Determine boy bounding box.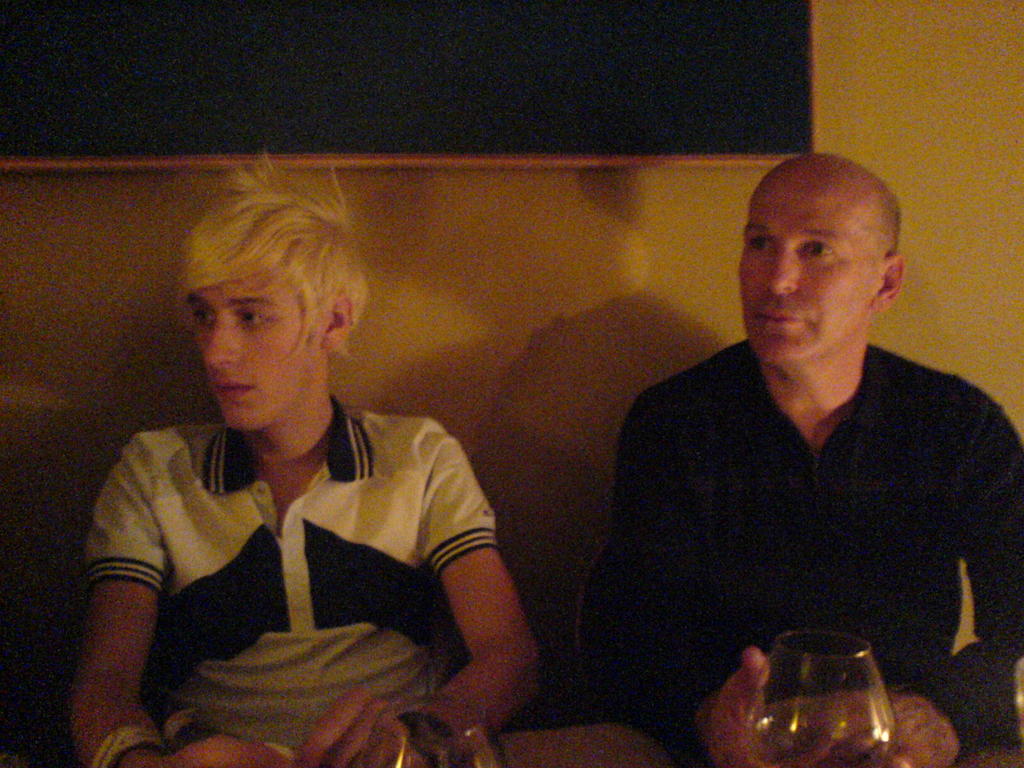
Determined: bbox=(66, 147, 557, 767).
